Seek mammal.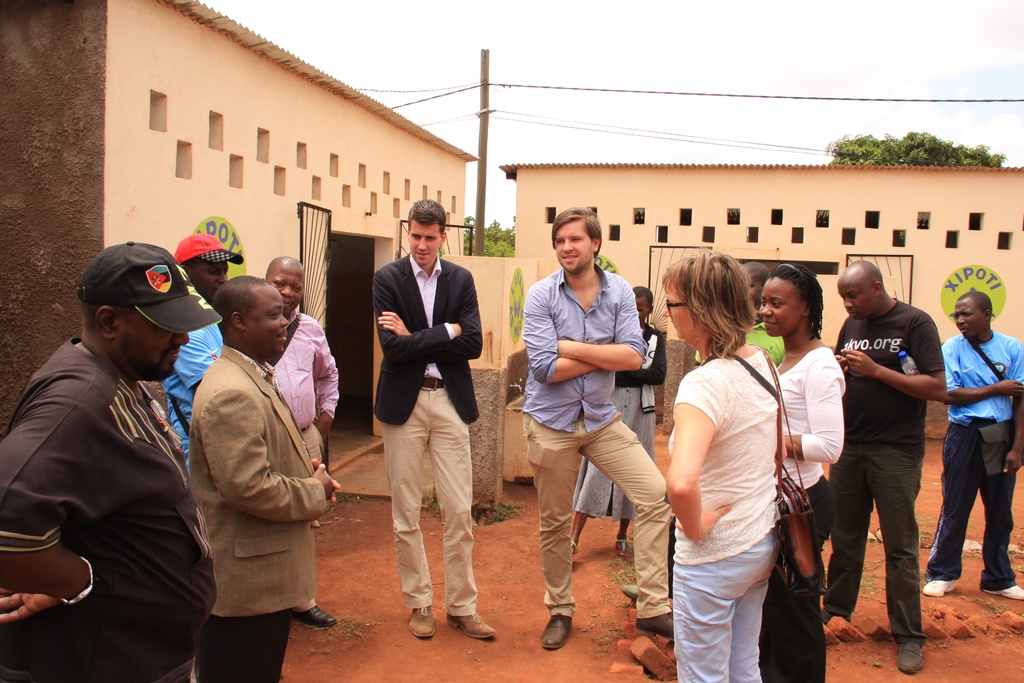
[661,247,783,682].
